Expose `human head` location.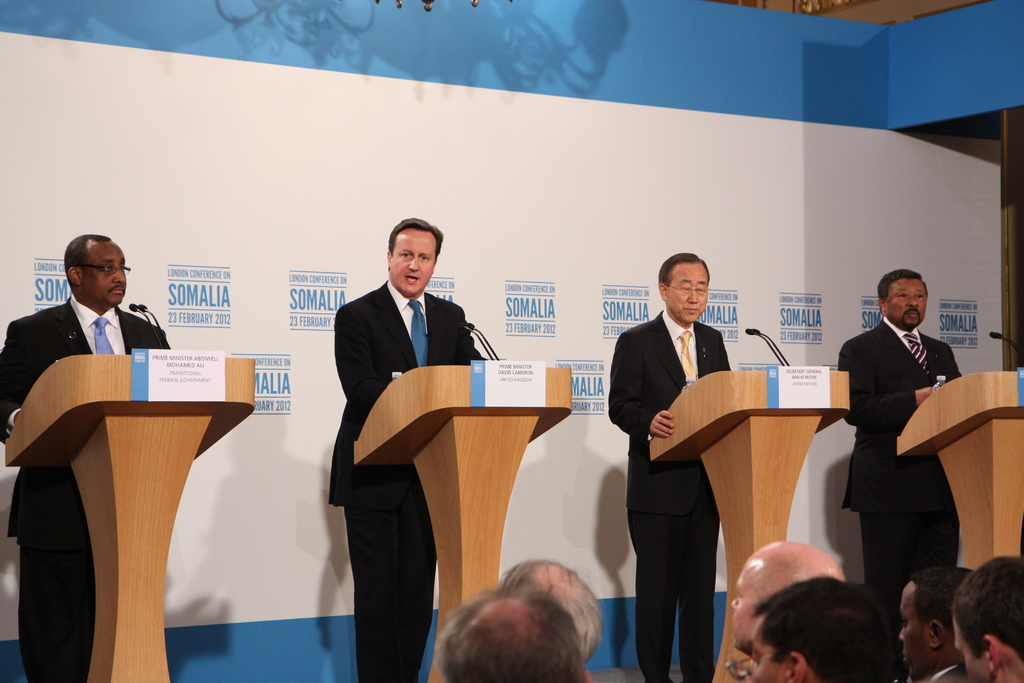
Exposed at select_region(875, 268, 930, 325).
